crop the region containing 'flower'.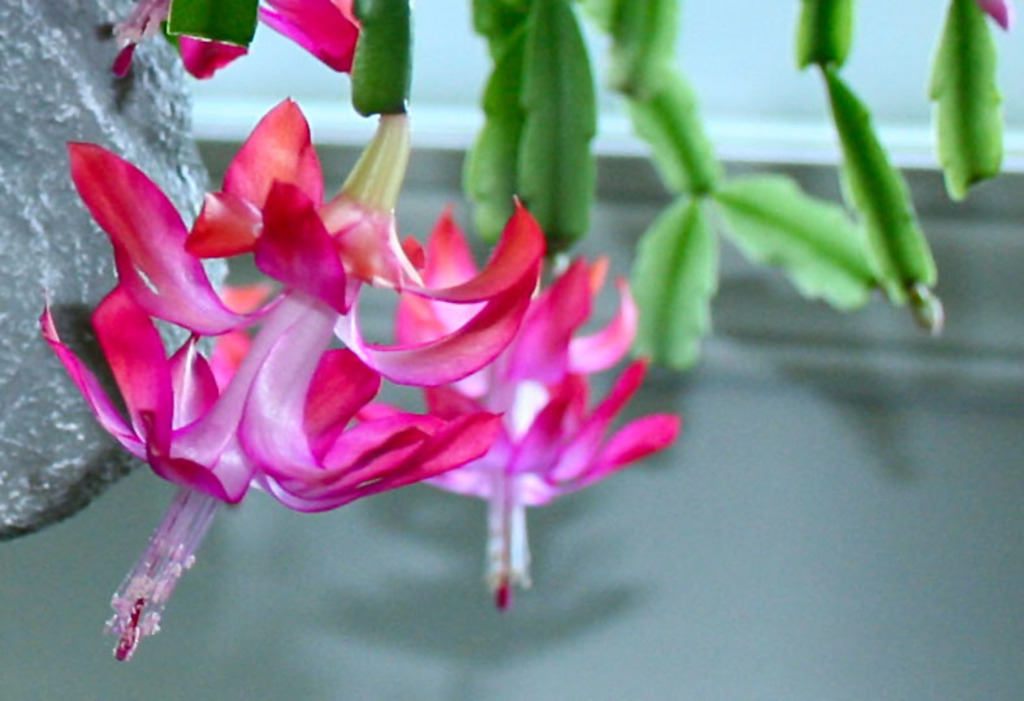
Crop region: BBox(978, 0, 1002, 25).
